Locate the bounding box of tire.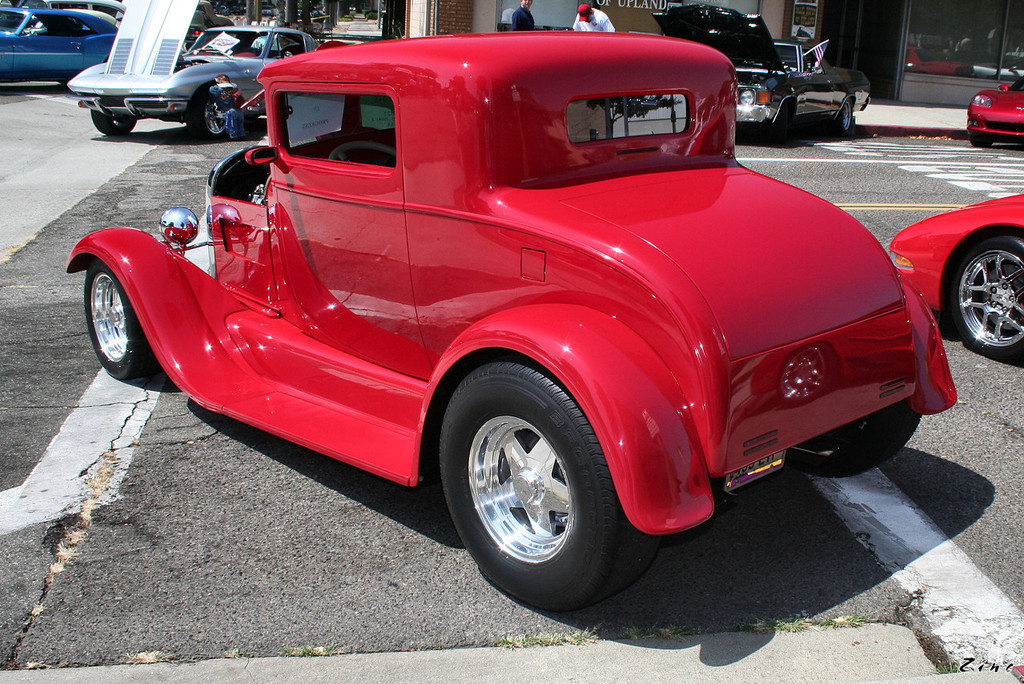
Bounding box: <box>90,109,135,137</box>.
